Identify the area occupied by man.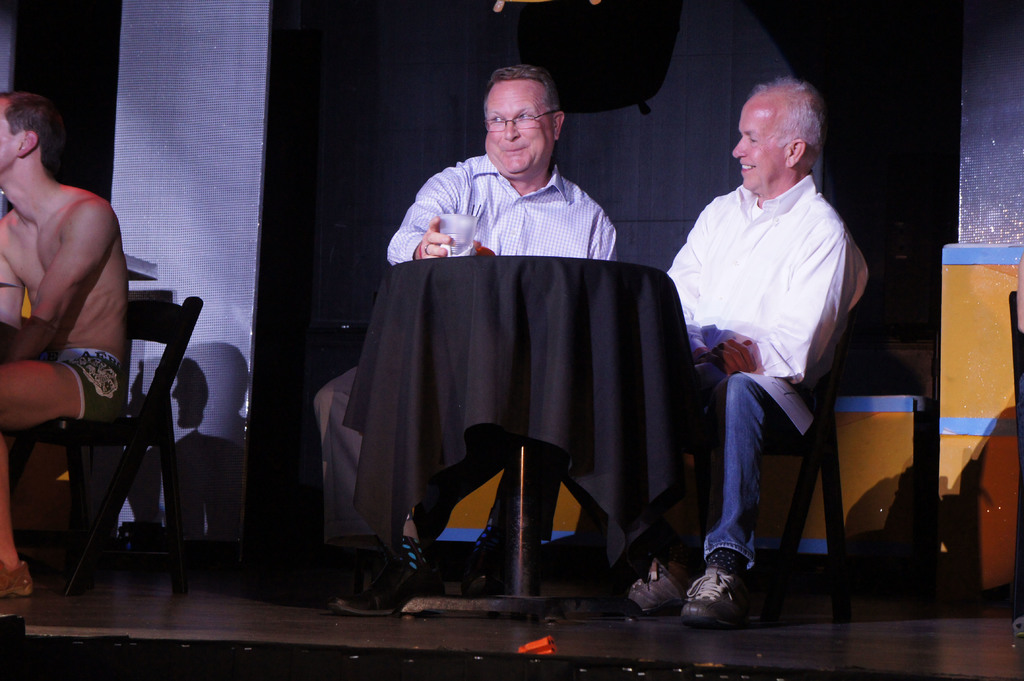
Area: (left=0, top=88, right=132, bottom=597).
